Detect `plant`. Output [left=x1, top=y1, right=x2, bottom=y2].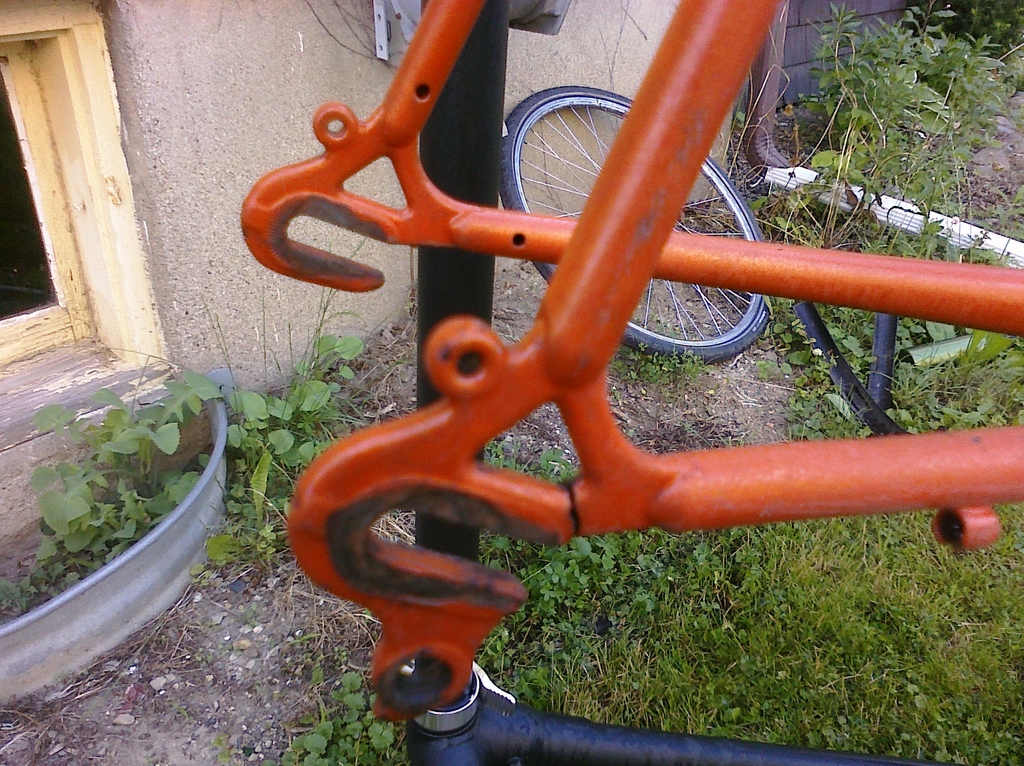
[left=261, top=667, right=409, bottom=765].
